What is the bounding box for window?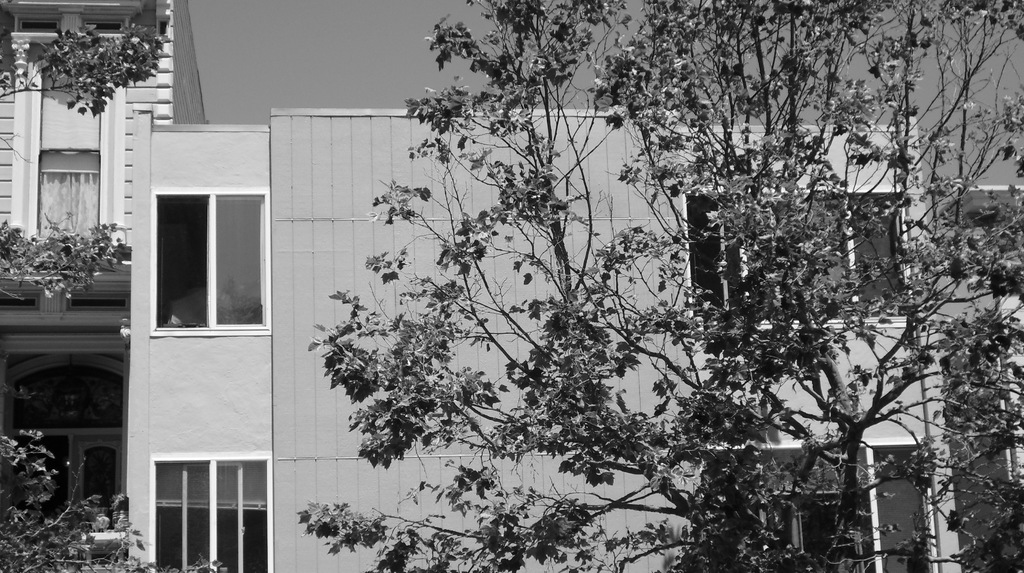
<region>854, 207, 905, 308</region>.
